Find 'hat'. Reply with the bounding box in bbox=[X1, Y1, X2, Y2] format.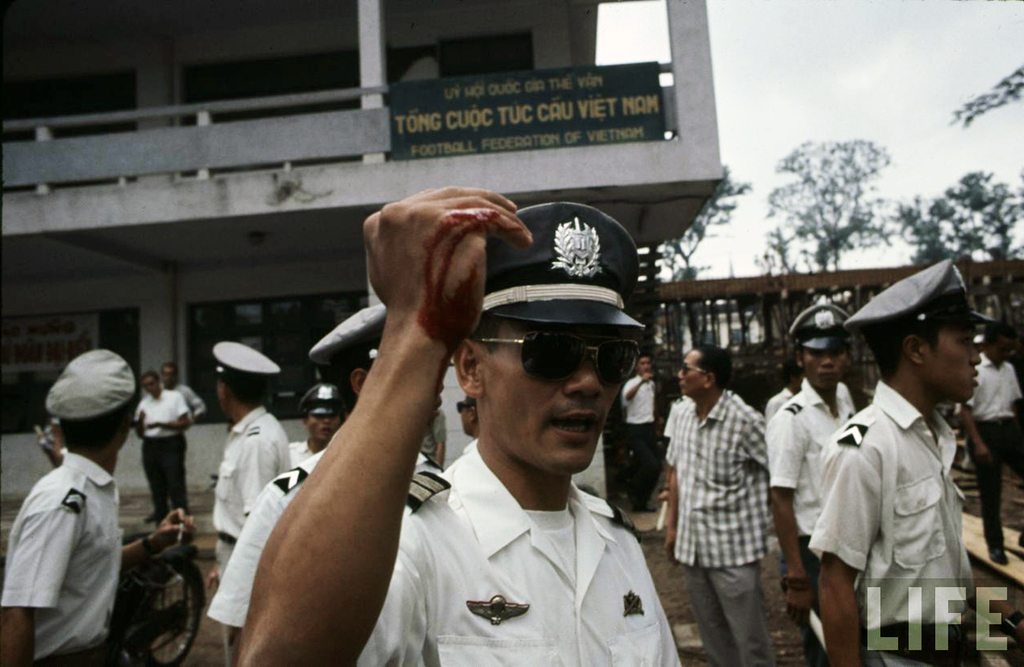
bbox=[206, 342, 288, 388].
